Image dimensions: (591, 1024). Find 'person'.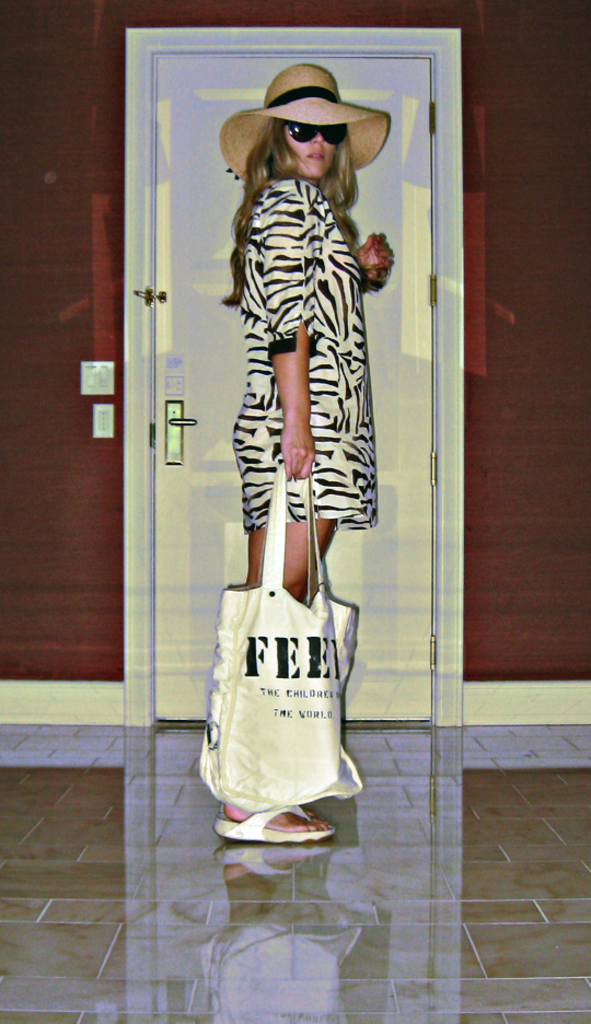
left=200, top=66, right=391, bottom=841.
